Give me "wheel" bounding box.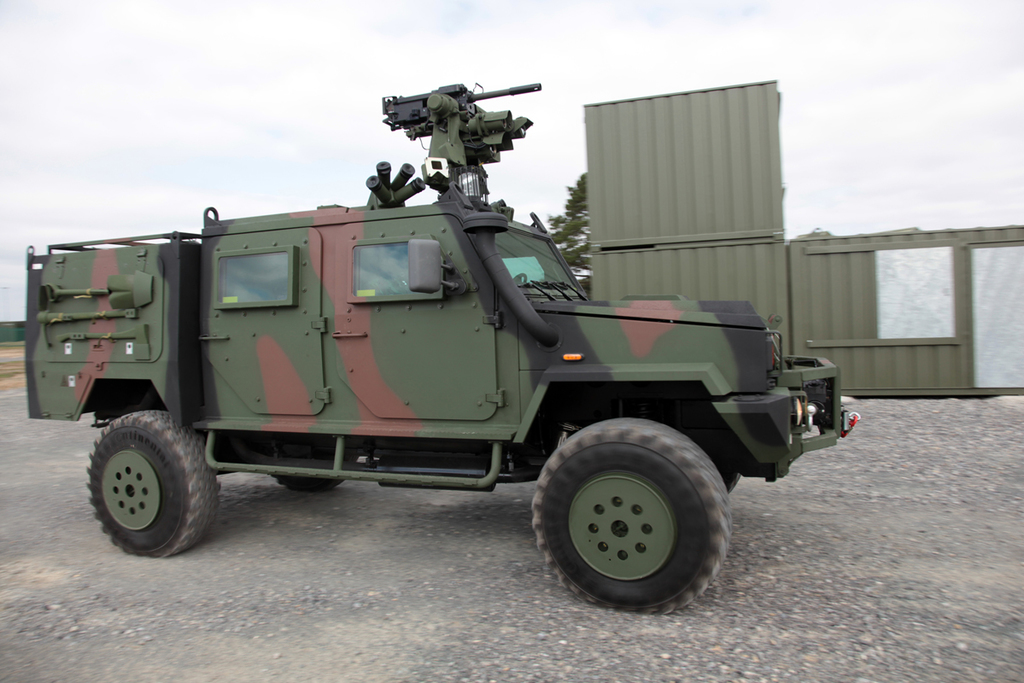
516, 271, 529, 283.
